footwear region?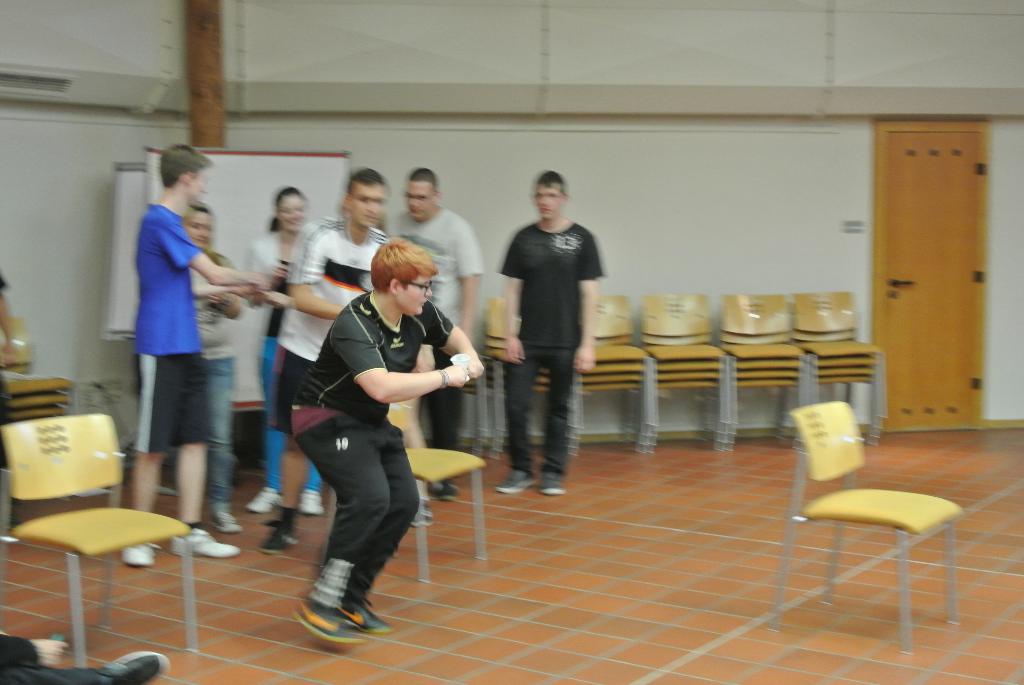
209 508 240 535
